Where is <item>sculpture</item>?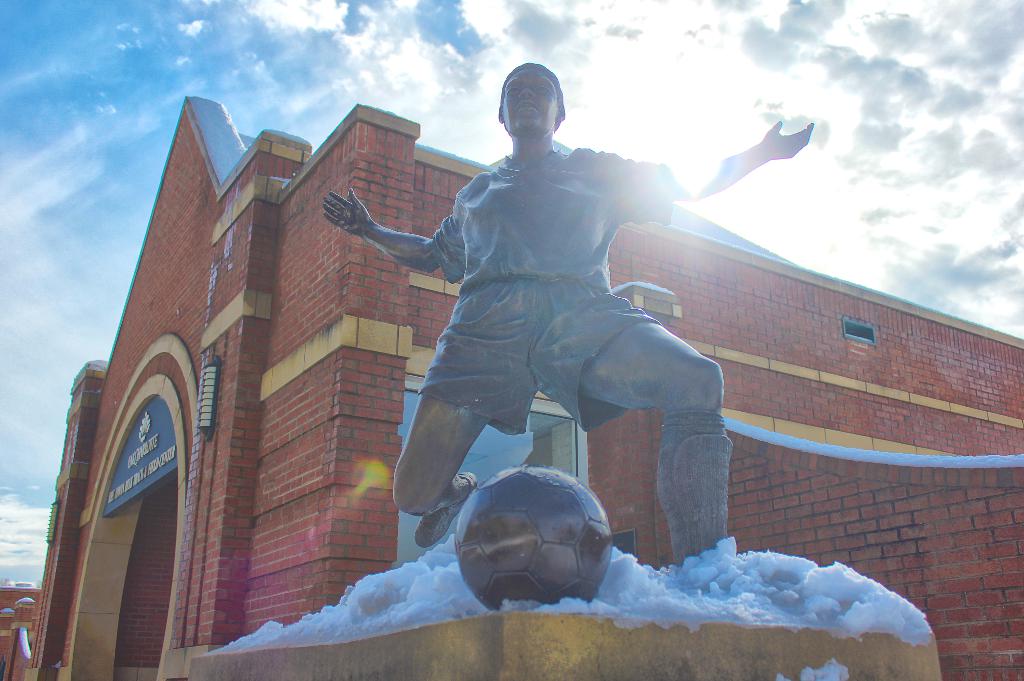
<bbox>335, 84, 781, 598</bbox>.
